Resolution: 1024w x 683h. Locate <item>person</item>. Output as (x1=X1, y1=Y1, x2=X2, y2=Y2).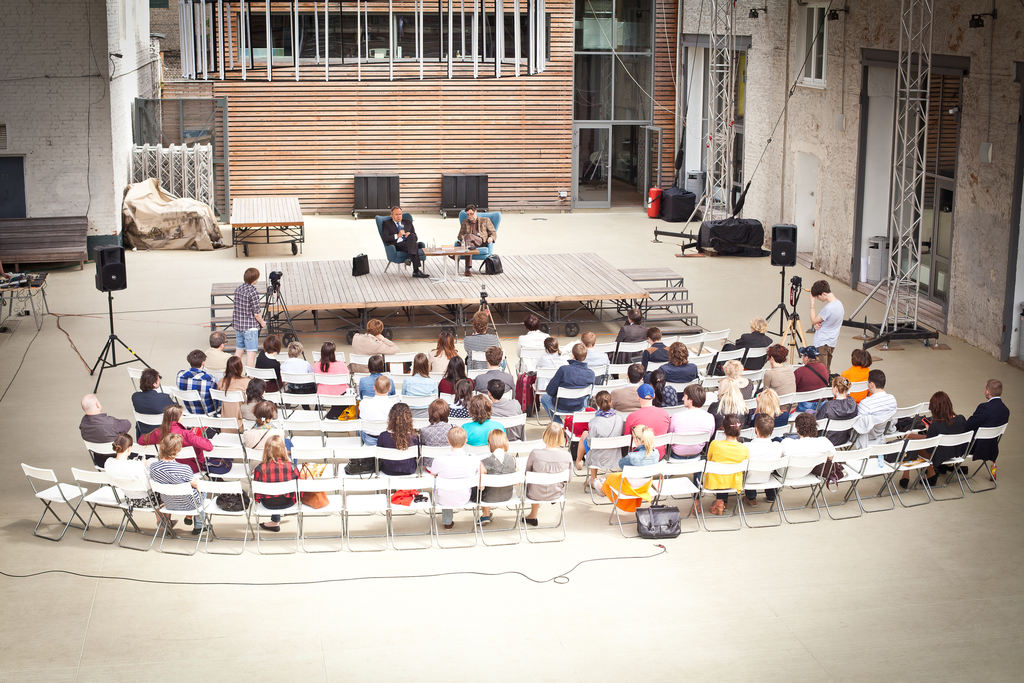
(x1=429, y1=425, x2=490, y2=529).
